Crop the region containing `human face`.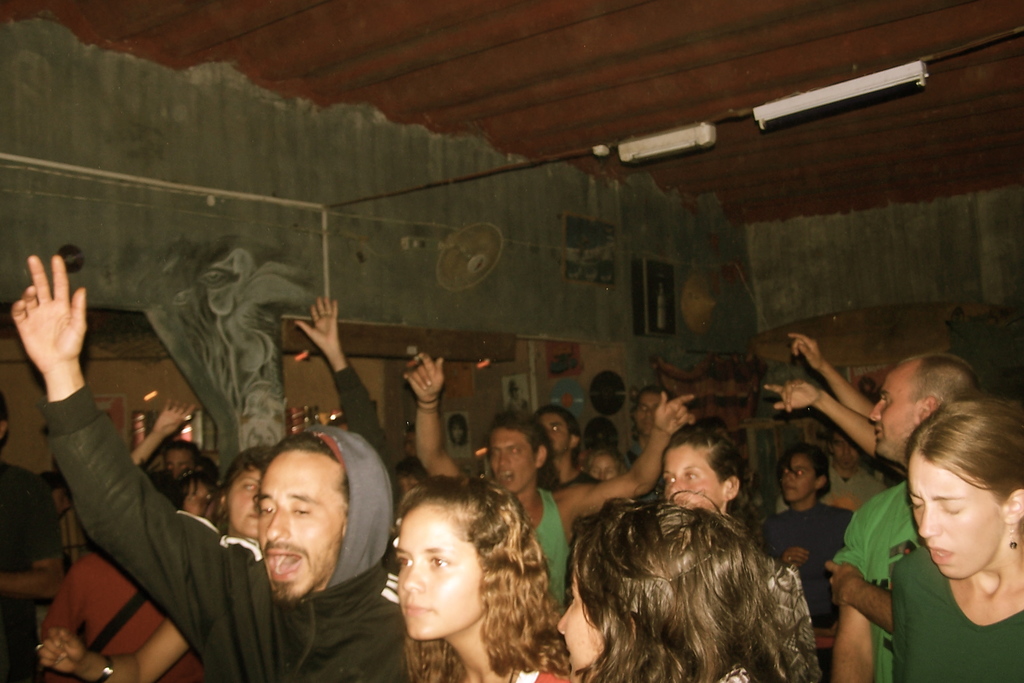
Crop region: <box>492,428,536,491</box>.
